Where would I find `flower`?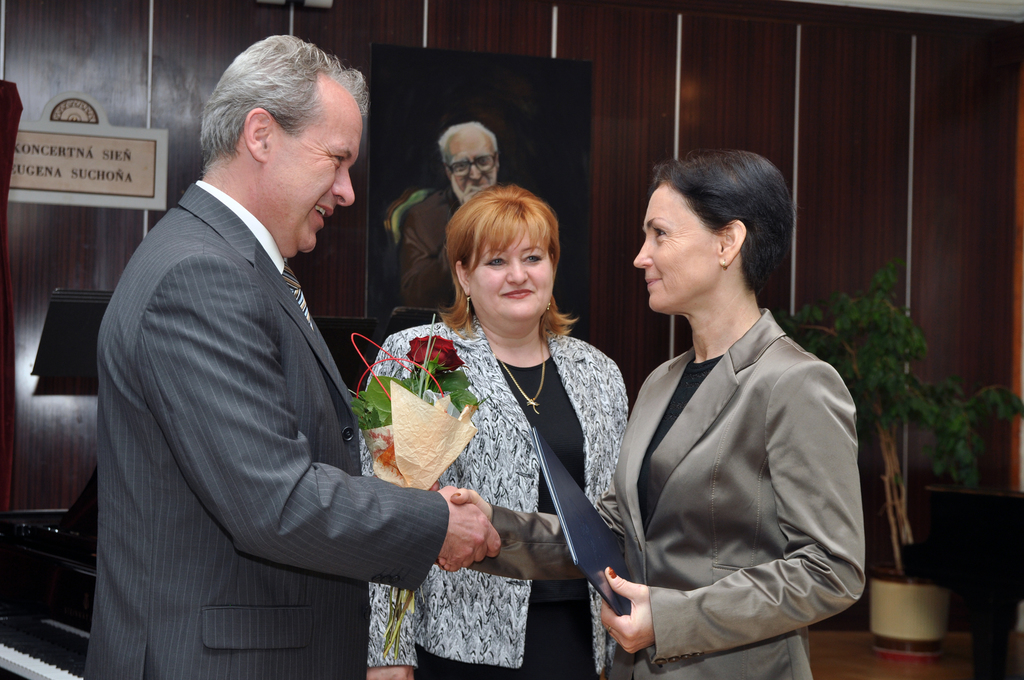
At 406/334/460/373.
